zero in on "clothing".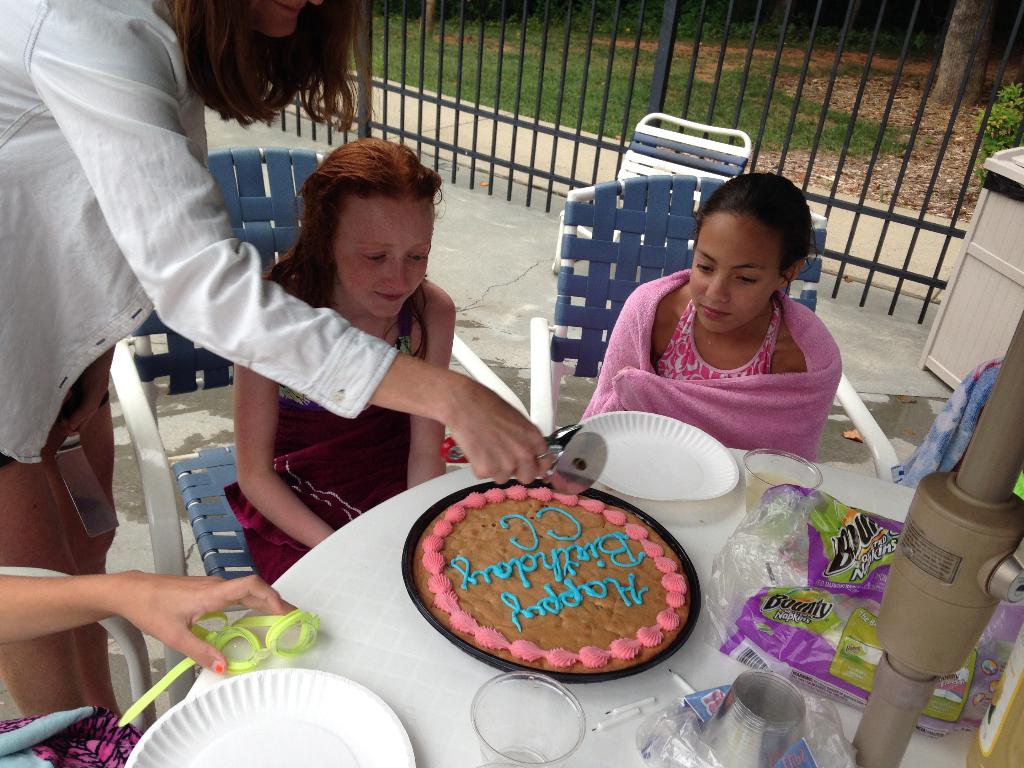
Zeroed in: l=654, t=294, r=777, b=388.
